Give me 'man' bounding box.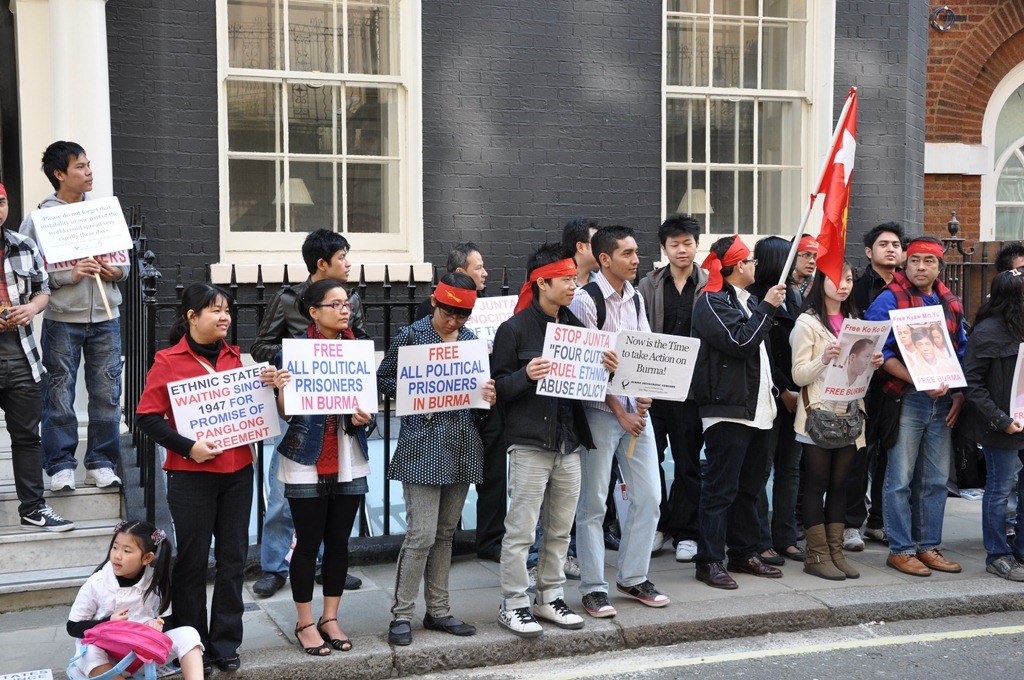
locate(424, 236, 510, 566).
